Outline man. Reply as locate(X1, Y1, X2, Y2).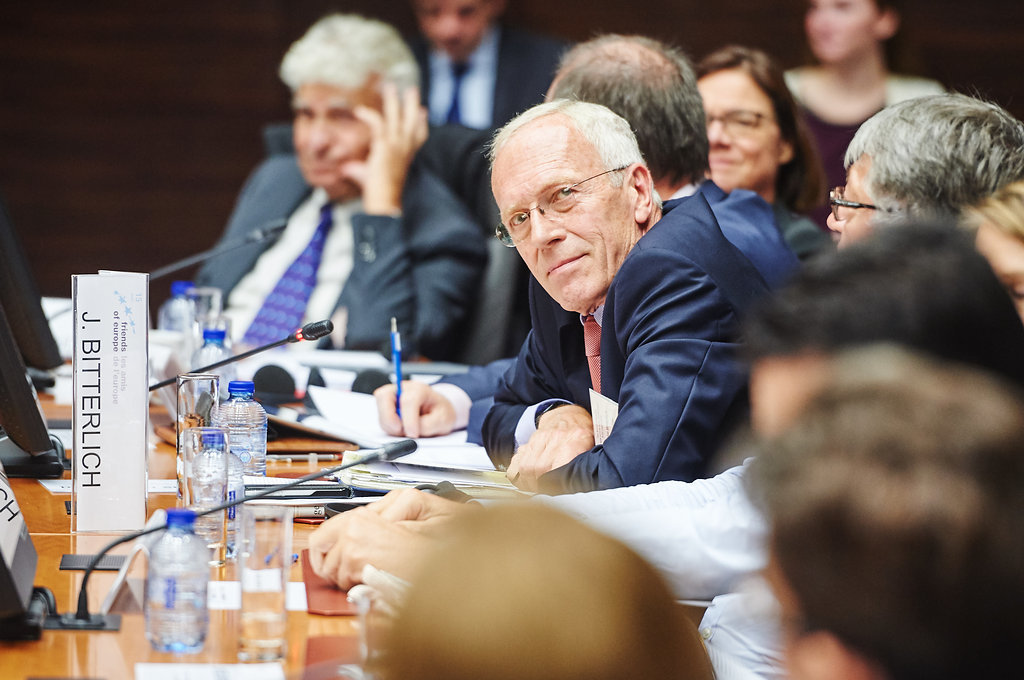
locate(738, 385, 1023, 679).
